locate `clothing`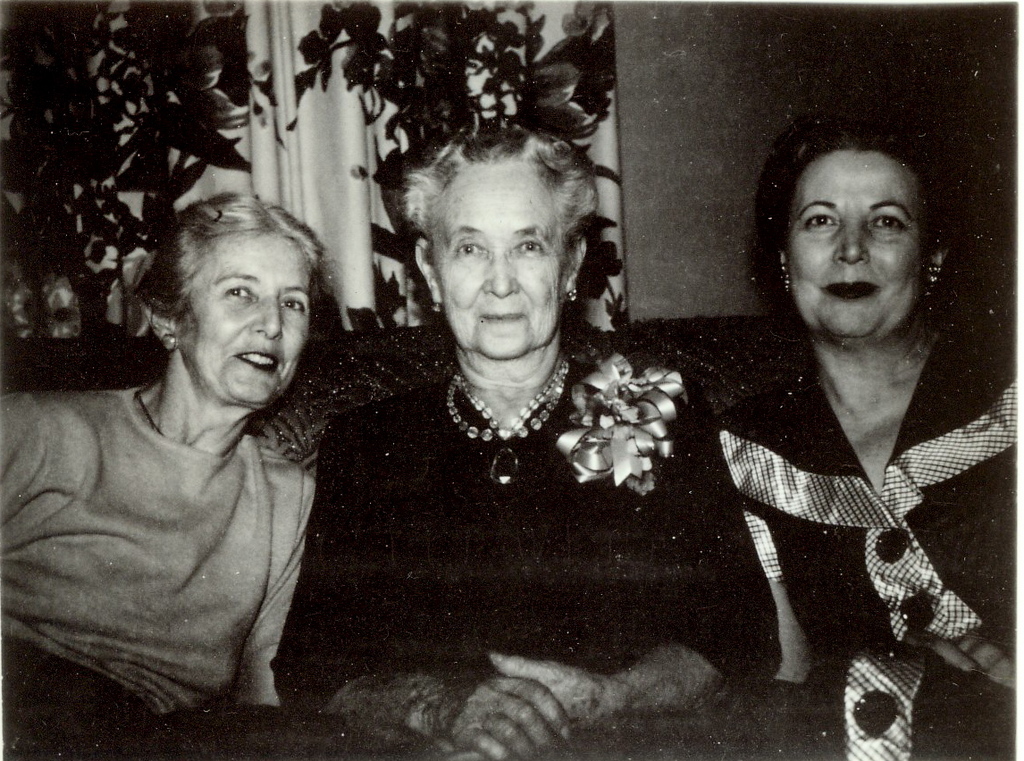
(710,249,1003,717)
